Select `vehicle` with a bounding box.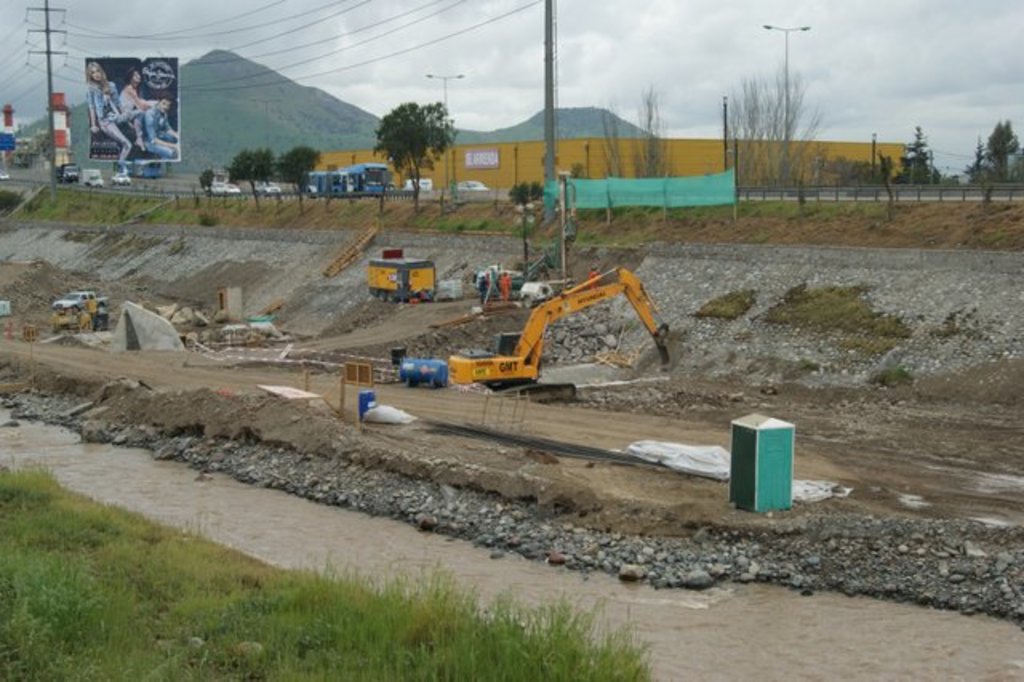
pyautogui.locateOnScreen(256, 179, 278, 192).
